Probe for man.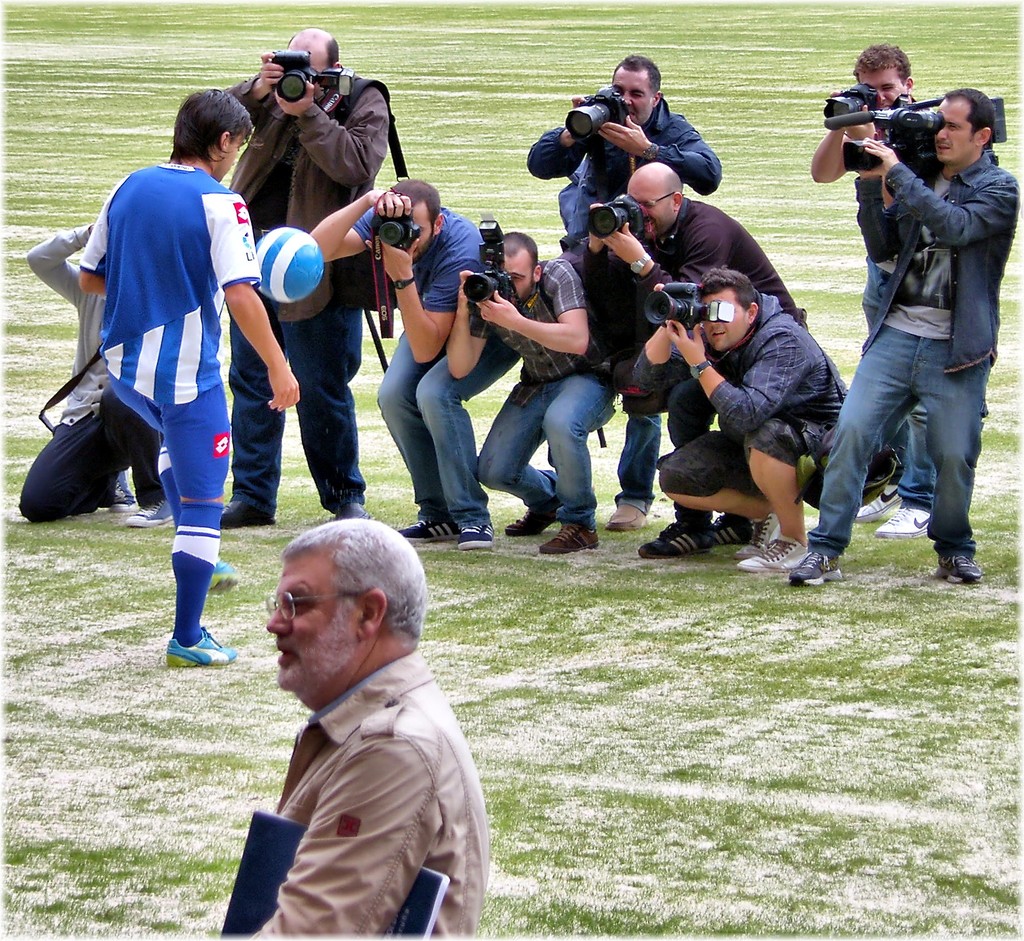
Probe result: 306 175 520 563.
